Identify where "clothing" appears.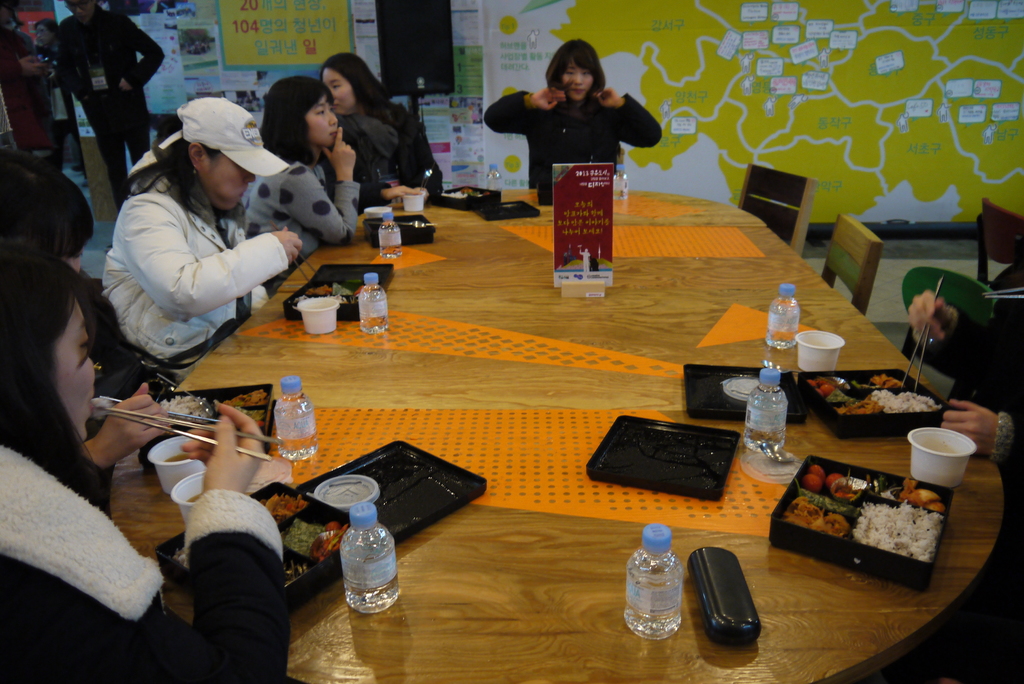
Appears at locate(99, 167, 289, 380).
